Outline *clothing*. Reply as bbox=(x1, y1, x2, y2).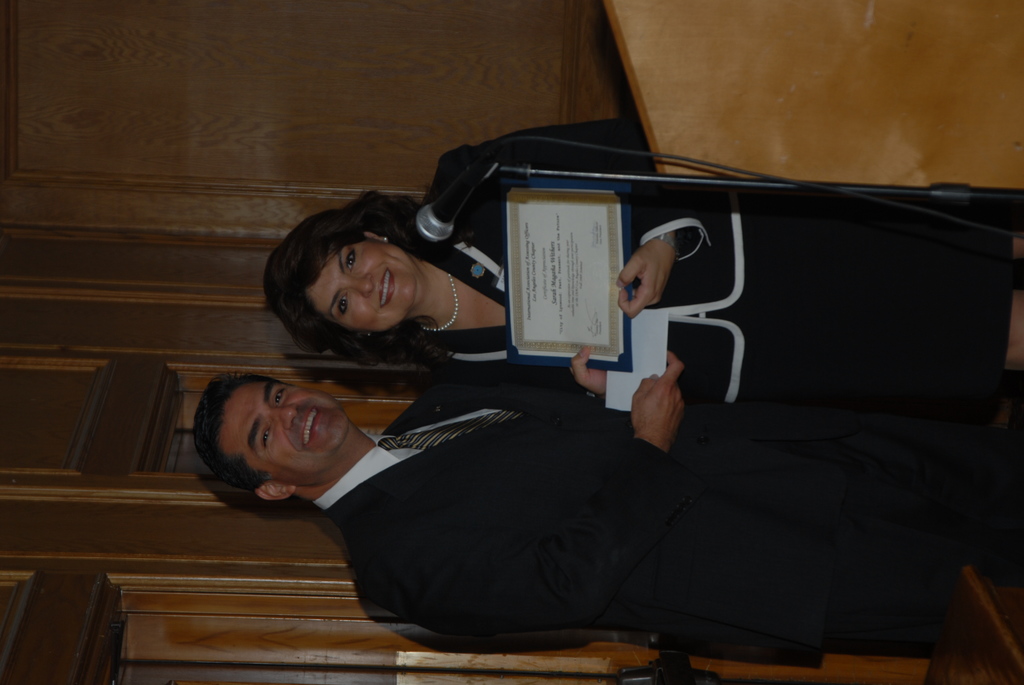
bbox=(412, 116, 1012, 436).
